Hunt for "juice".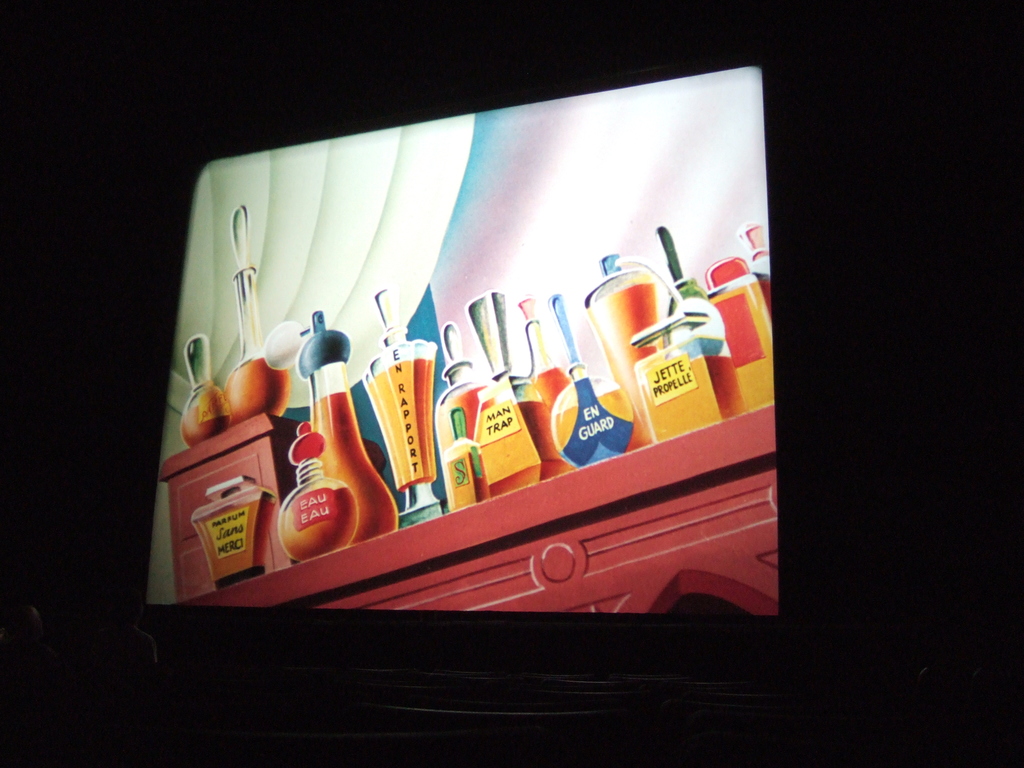
Hunted down at detection(527, 365, 599, 467).
